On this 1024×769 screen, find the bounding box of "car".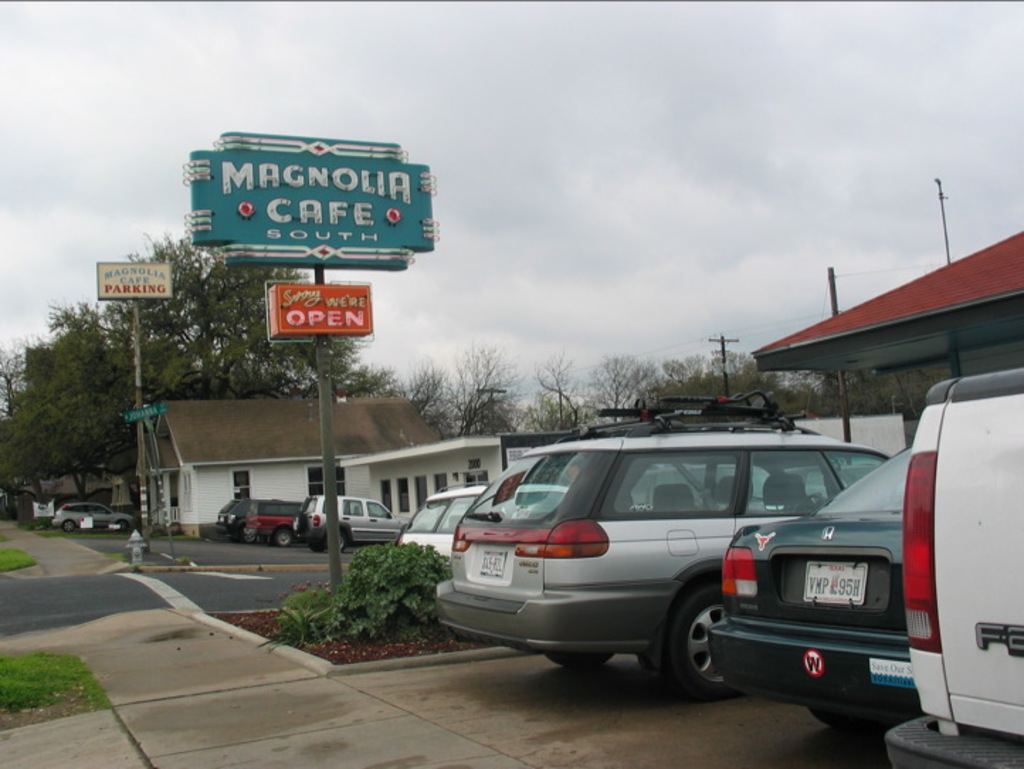
Bounding box: bbox=(884, 363, 1023, 768).
